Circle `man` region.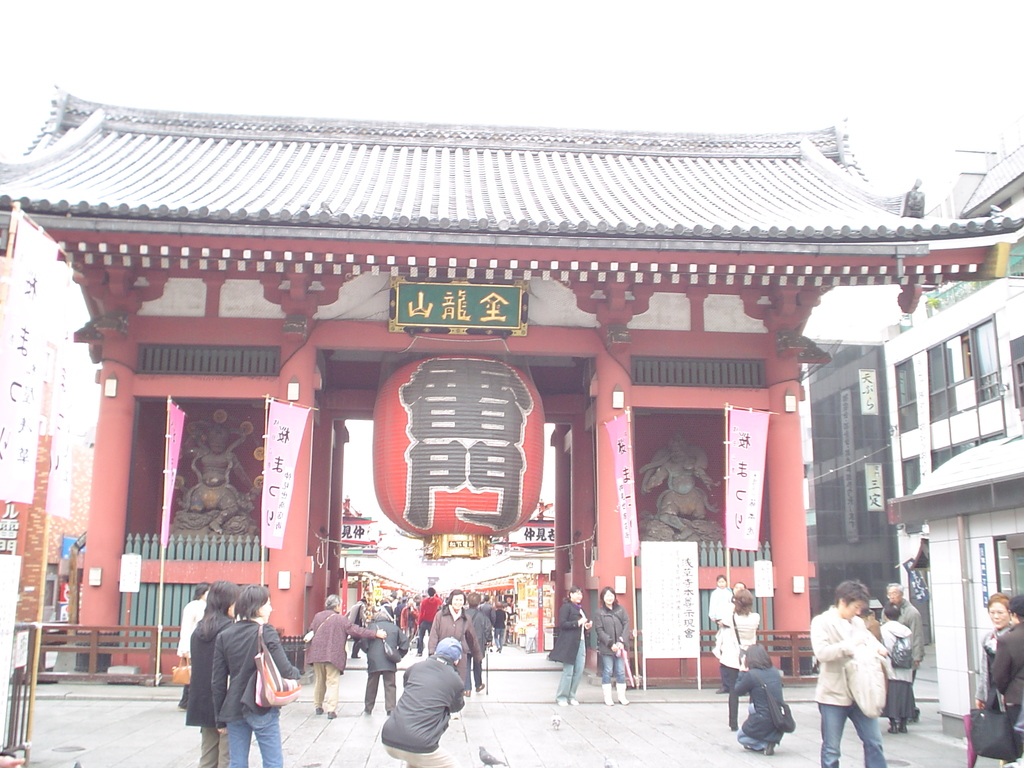
Region: (809,582,887,767).
